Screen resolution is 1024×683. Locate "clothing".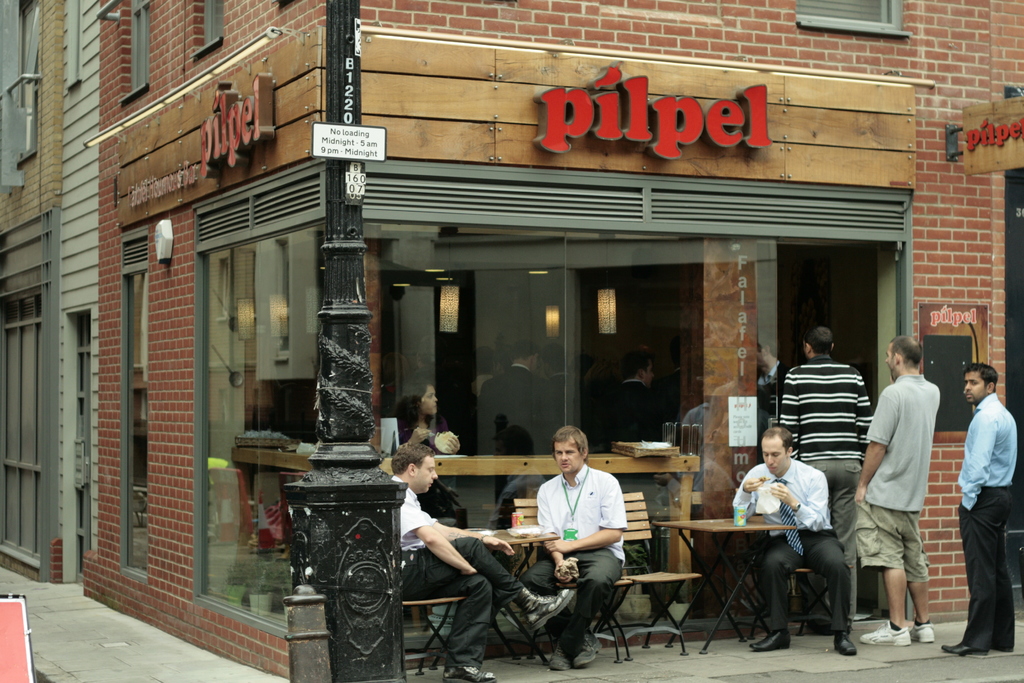
(956, 388, 1016, 655).
